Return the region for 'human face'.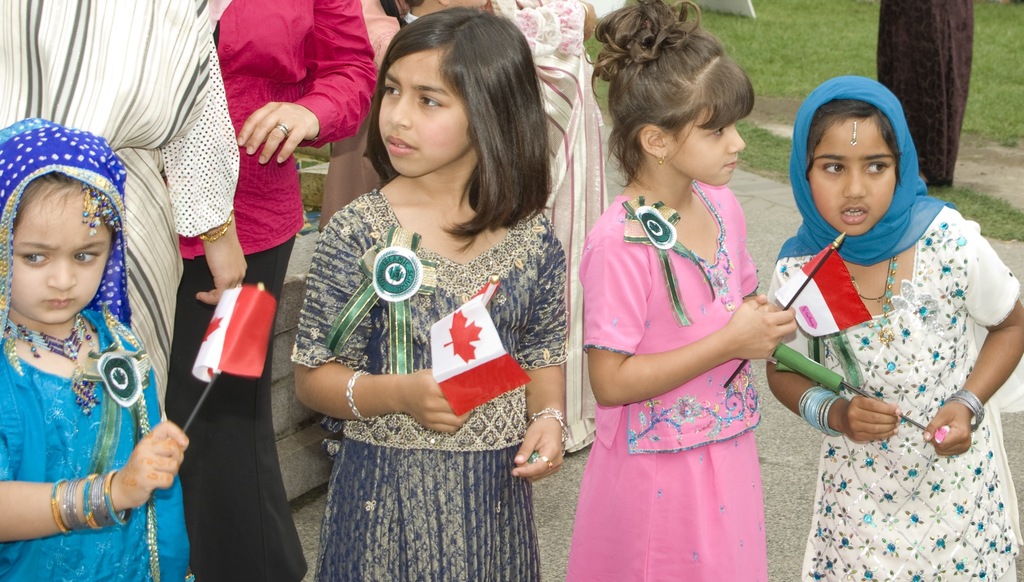
detection(377, 52, 471, 177).
